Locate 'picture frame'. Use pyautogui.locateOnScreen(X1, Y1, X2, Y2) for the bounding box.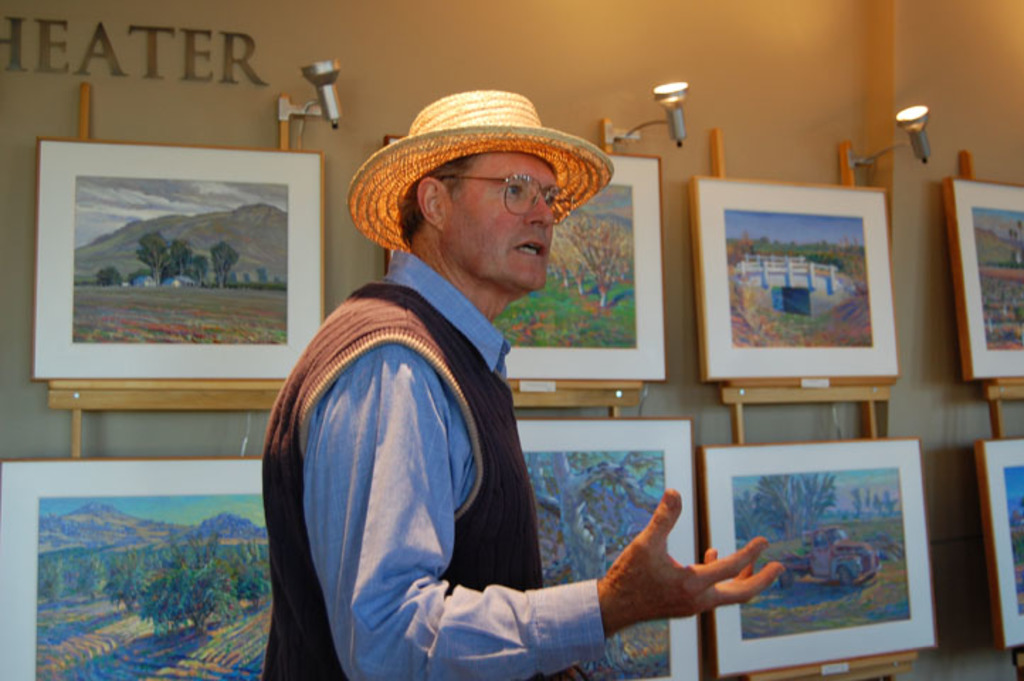
pyautogui.locateOnScreen(943, 180, 1023, 389).
